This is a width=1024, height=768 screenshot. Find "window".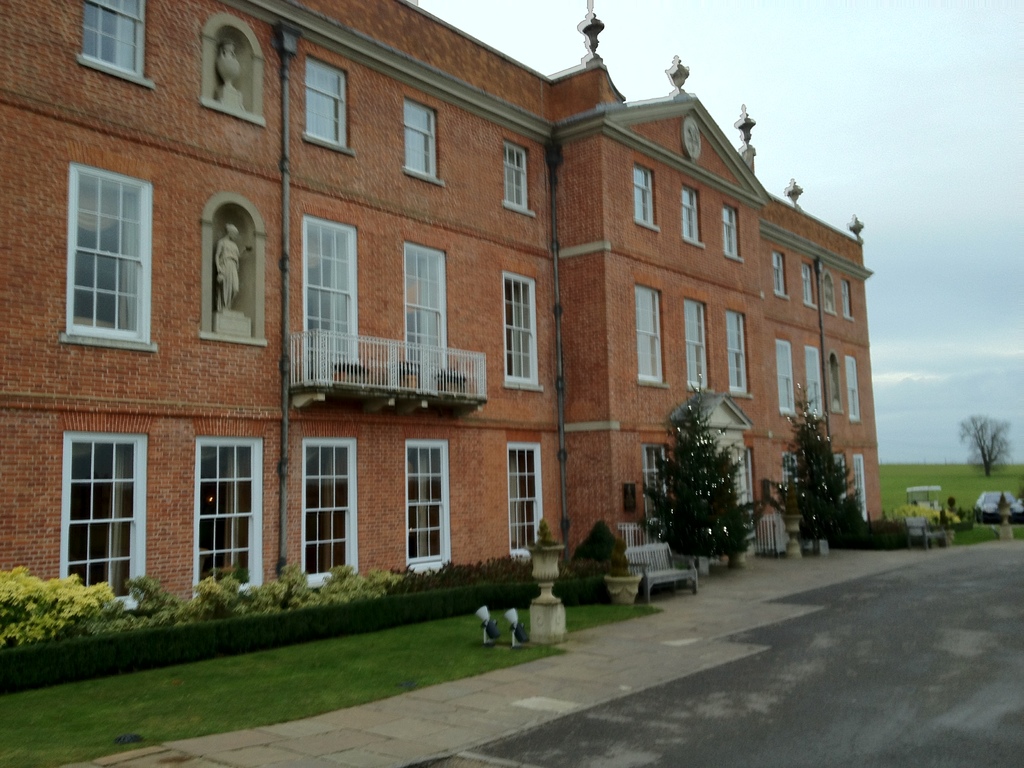
Bounding box: {"left": 507, "top": 441, "right": 548, "bottom": 555}.
